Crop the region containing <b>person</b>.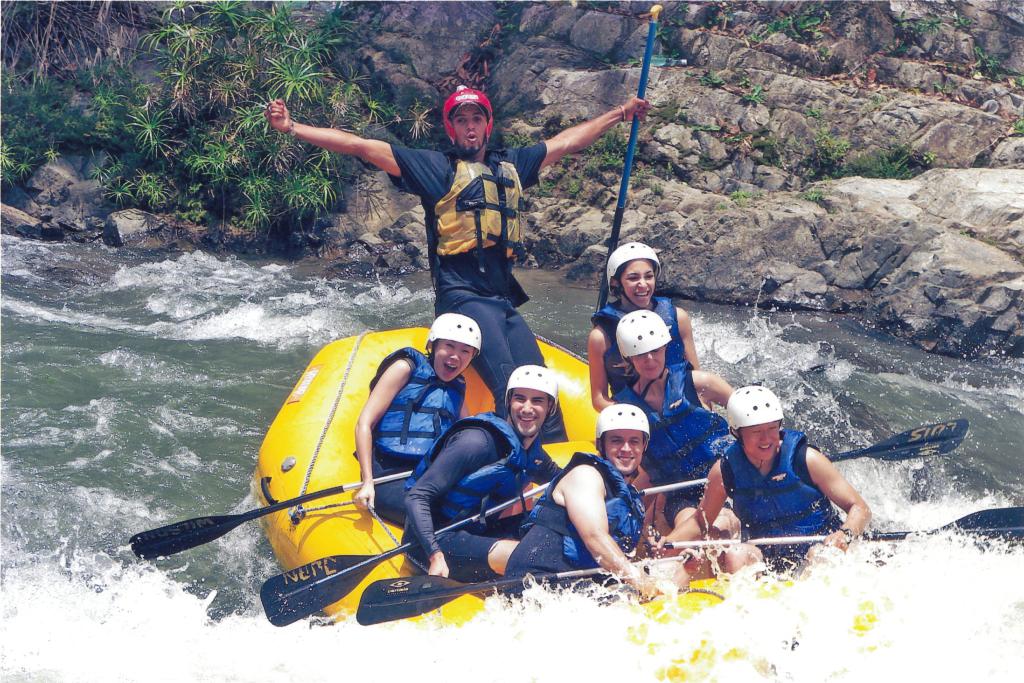
Crop region: x1=689 y1=384 x2=865 y2=566.
